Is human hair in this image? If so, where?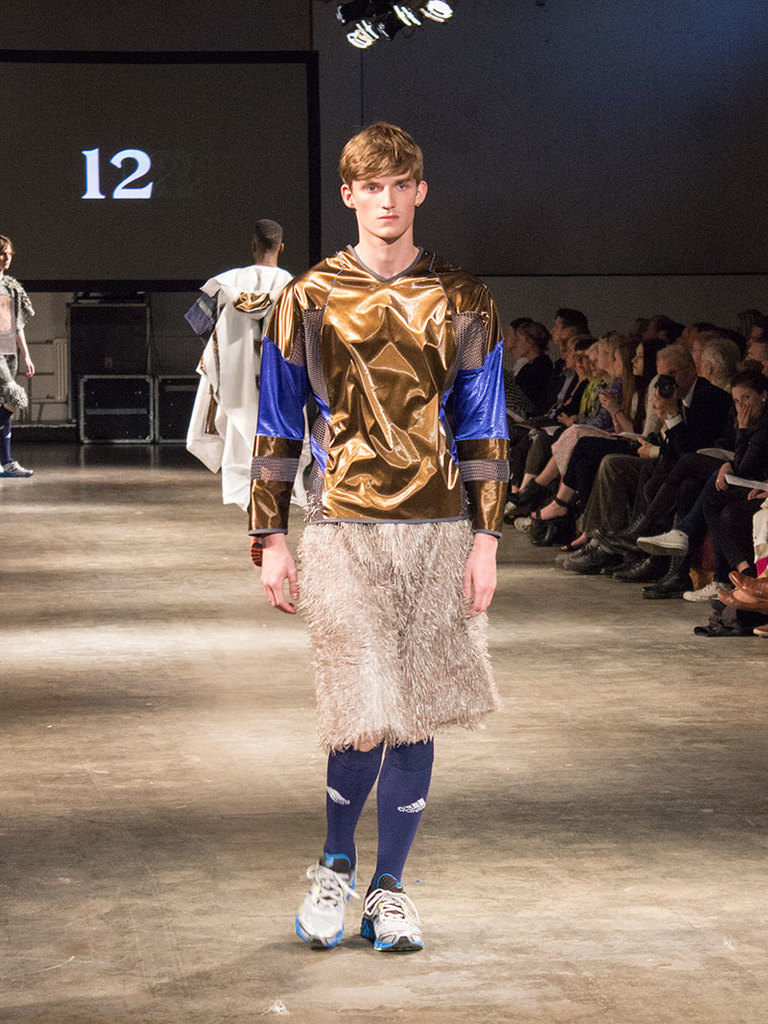
Yes, at 555:313:587:332.
